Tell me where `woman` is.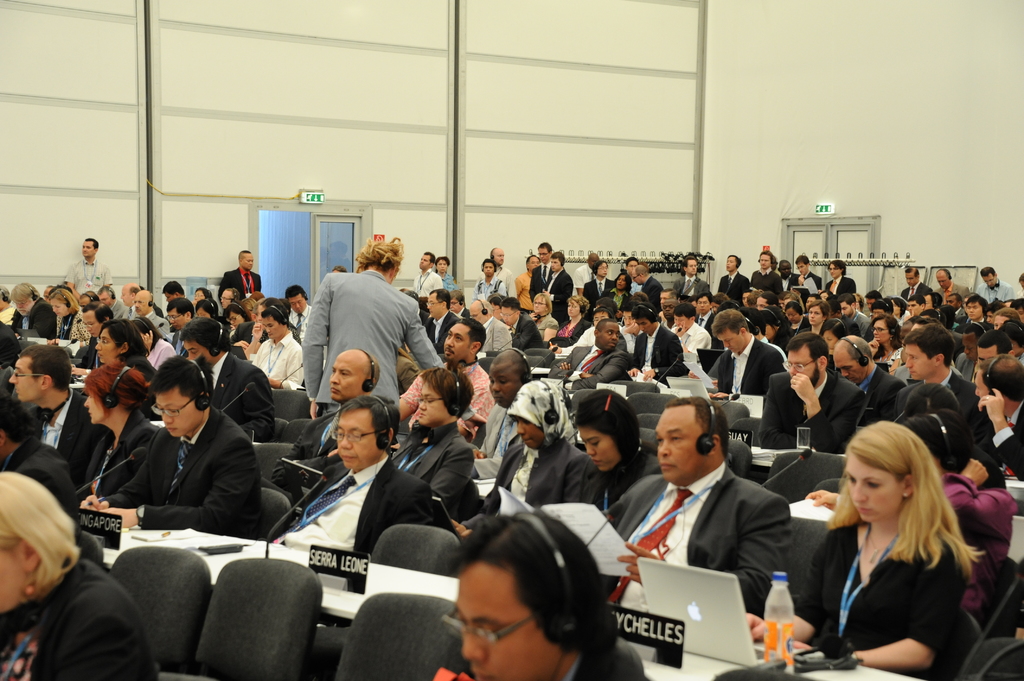
`woman` is at {"x1": 237, "y1": 291, "x2": 256, "y2": 322}.
